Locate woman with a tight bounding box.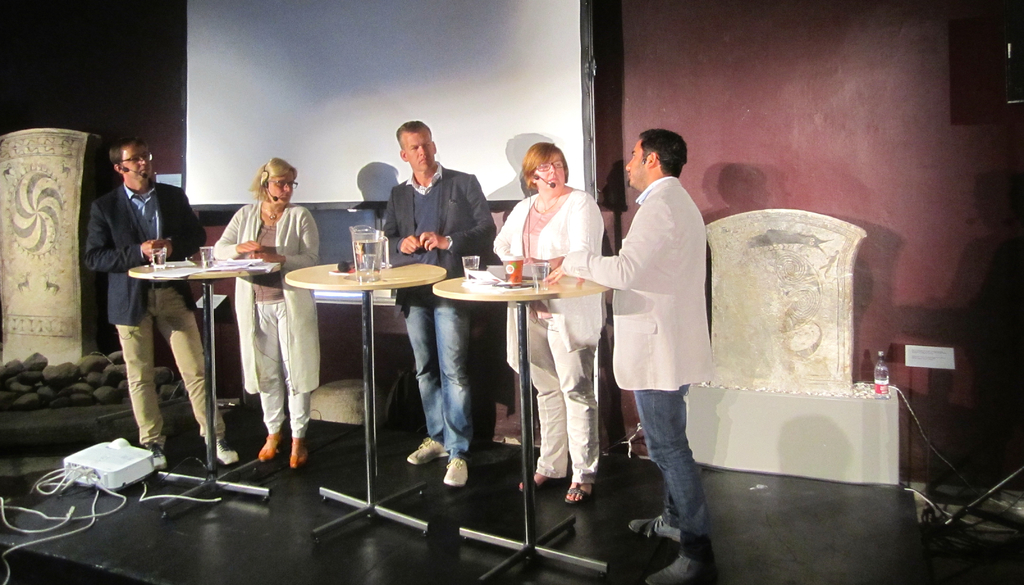
pyautogui.locateOnScreen(211, 155, 321, 477).
